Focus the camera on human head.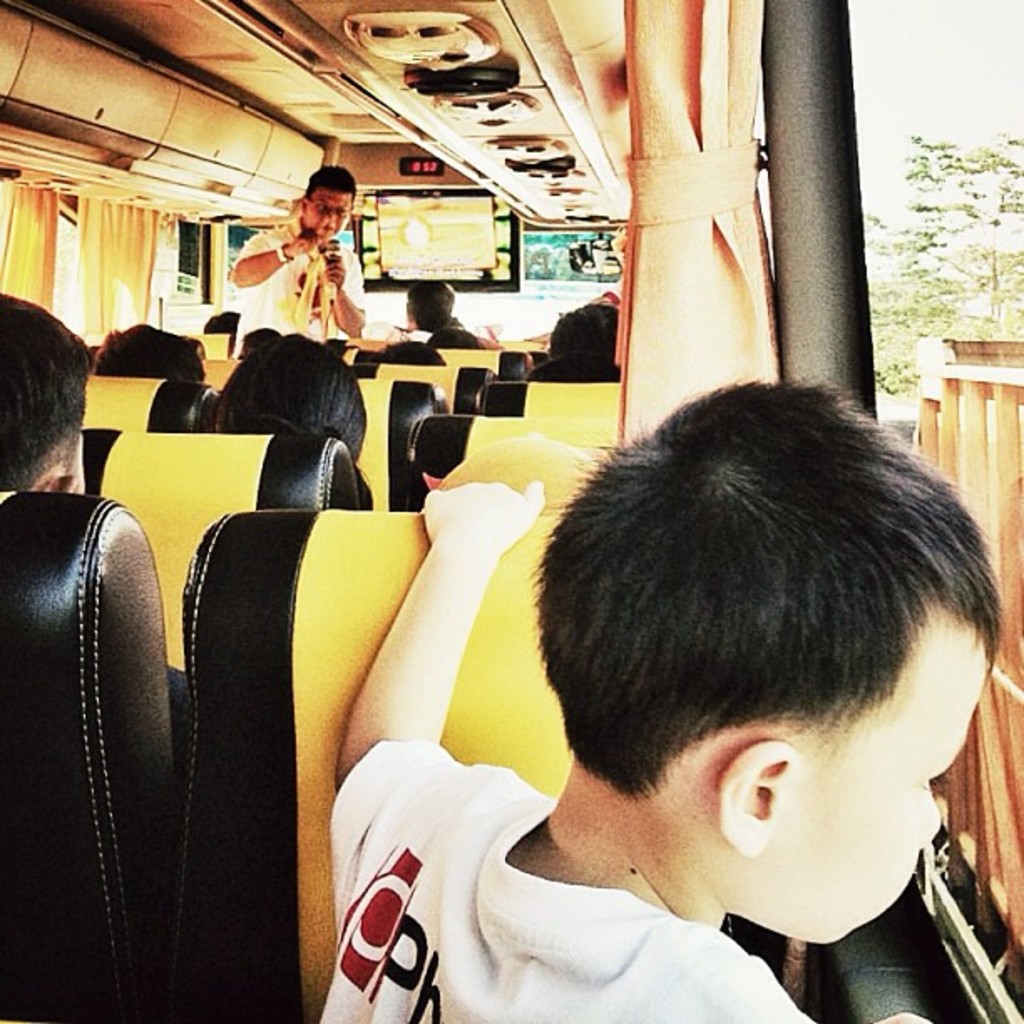
Focus region: [437, 323, 495, 350].
